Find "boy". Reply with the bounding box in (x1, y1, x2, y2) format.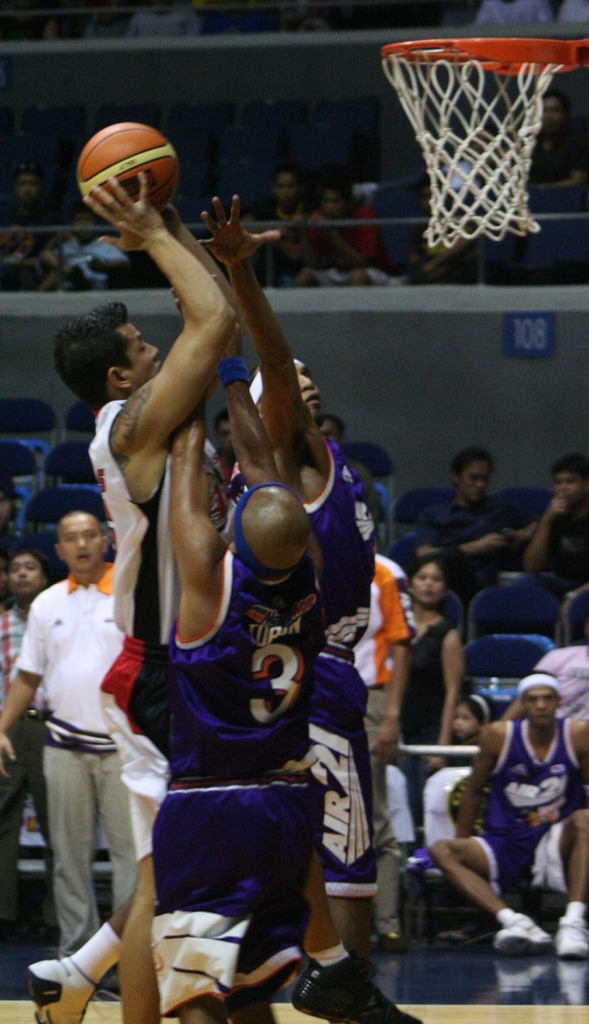
(420, 654, 588, 957).
